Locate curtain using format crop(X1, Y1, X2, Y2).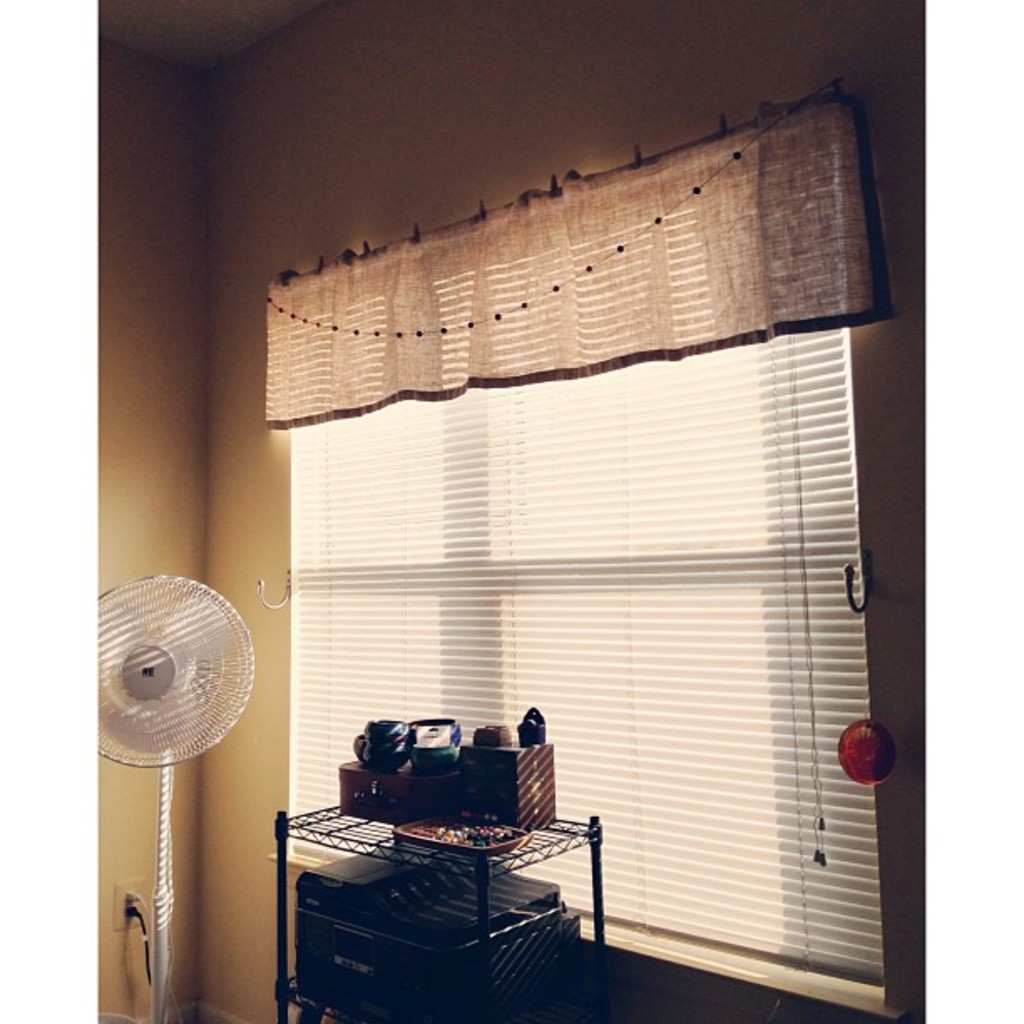
crop(248, 79, 909, 435).
